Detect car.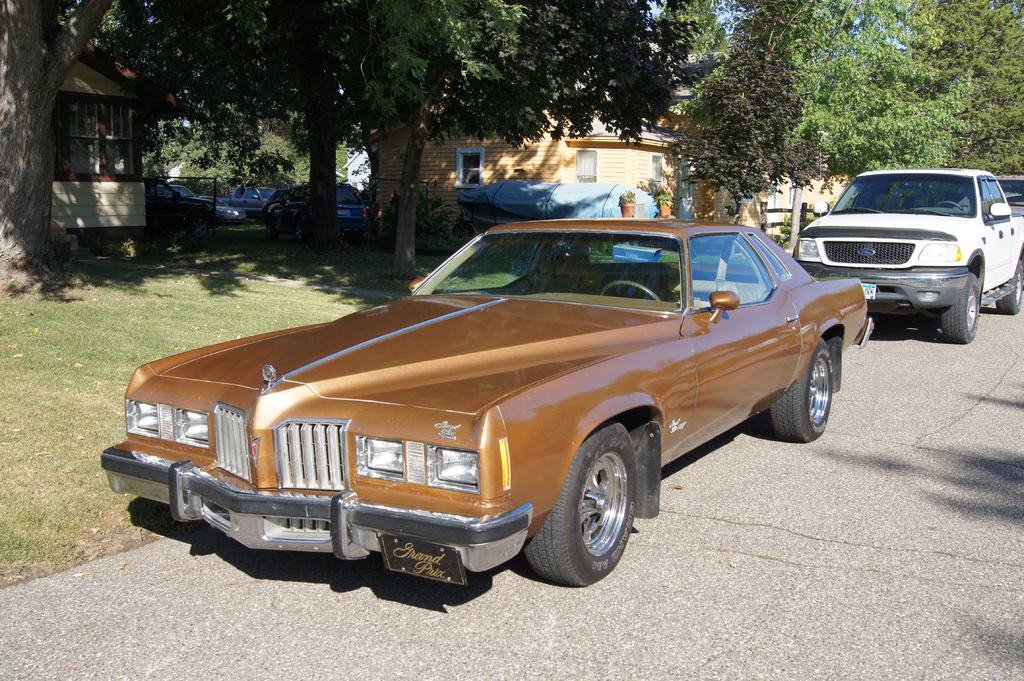
Detected at (x1=260, y1=182, x2=373, y2=243).
